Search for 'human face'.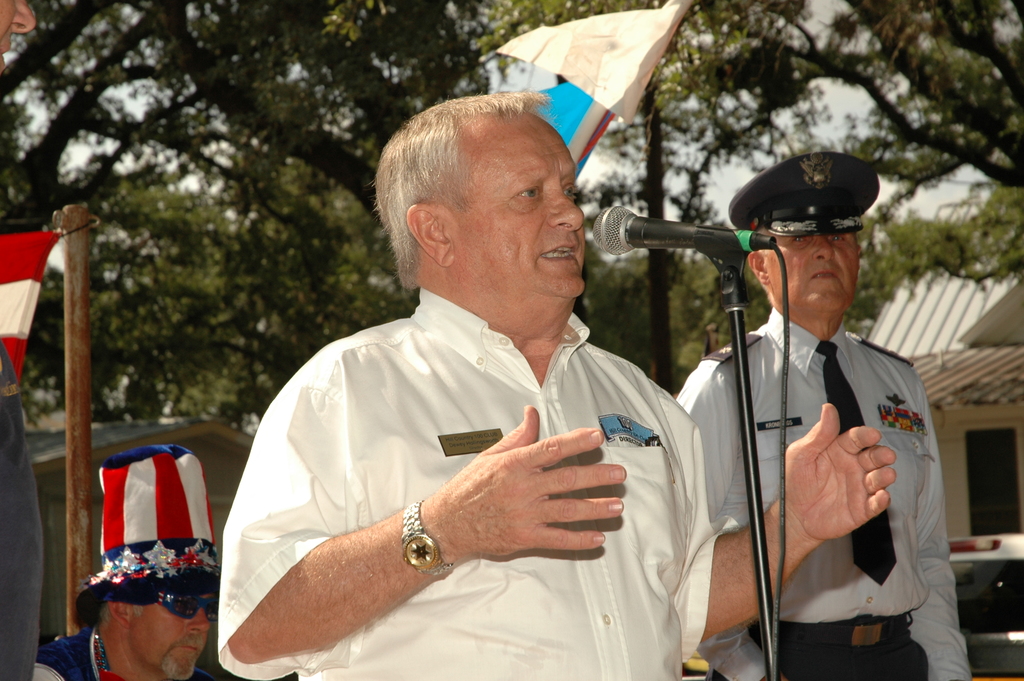
Found at (x1=134, y1=611, x2=214, y2=680).
